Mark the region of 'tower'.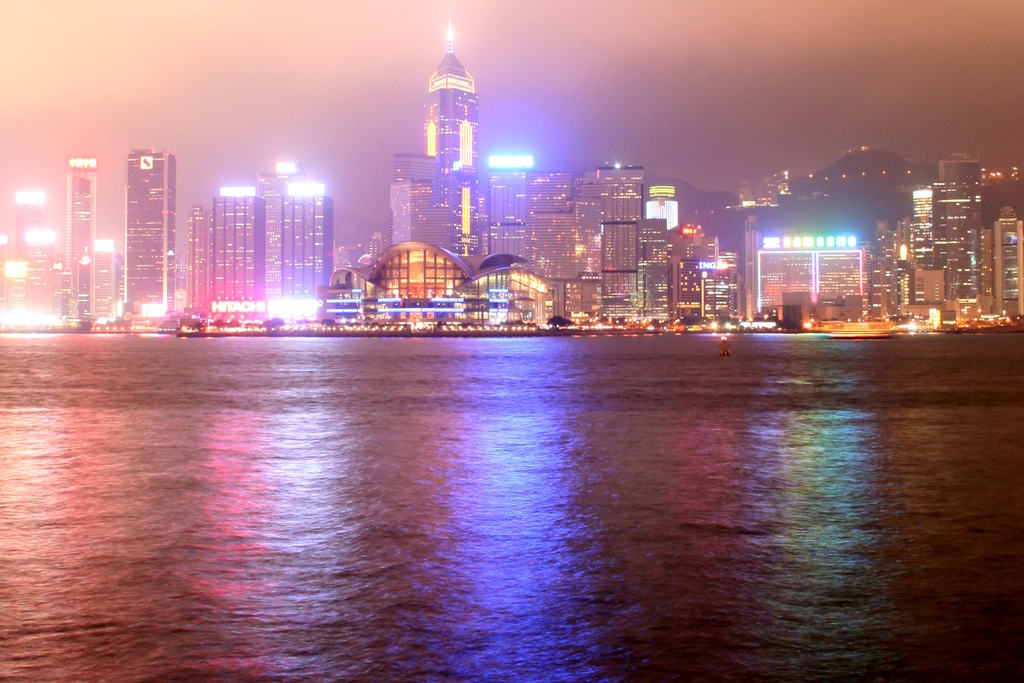
Region: {"x1": 282, "y1": 186, "x2": 335, "y2": 299}.
